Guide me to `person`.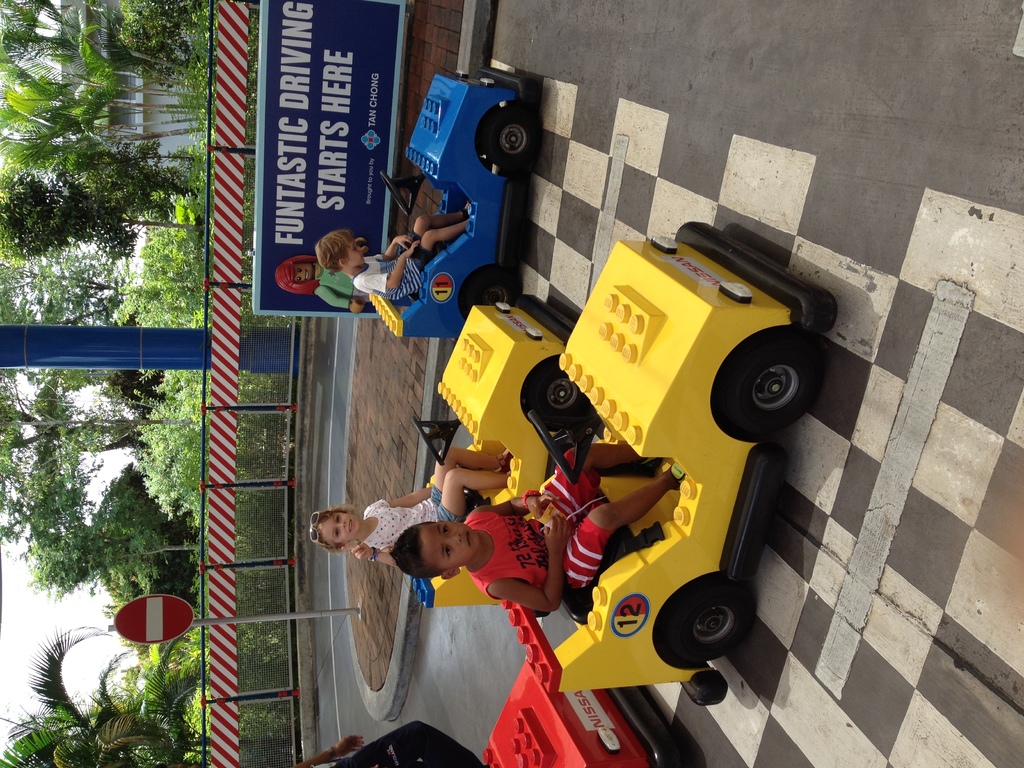
Guidance: locate(319, 204, 473, 302).
